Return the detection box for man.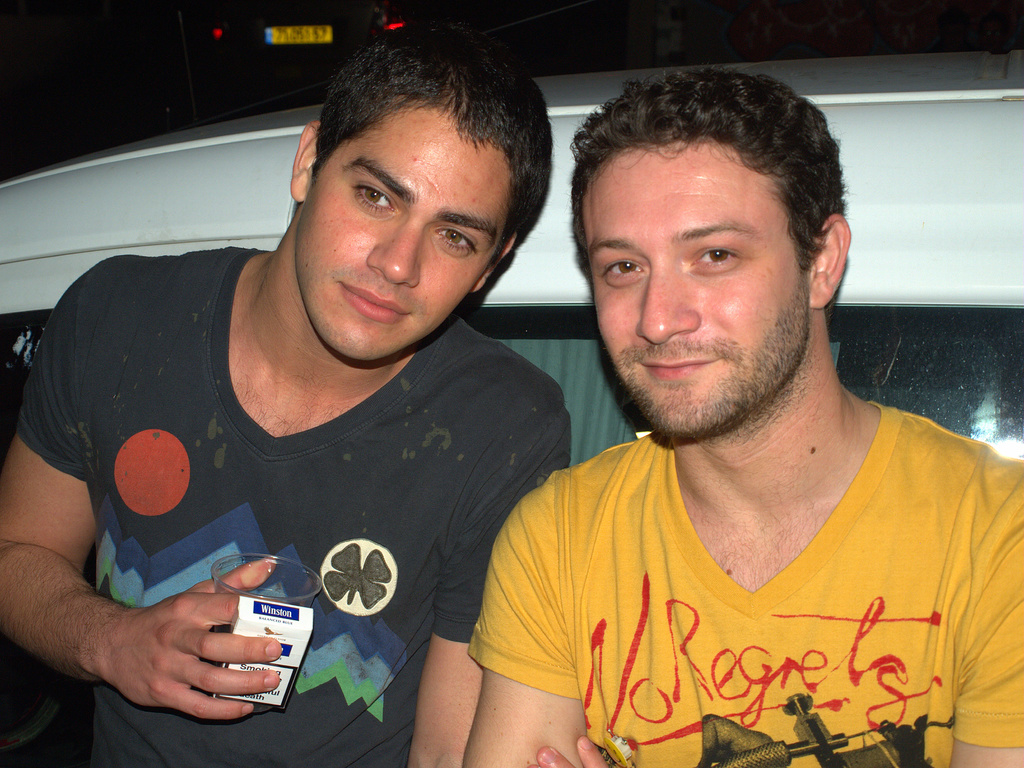
select_region(407, 63, 1023, 762).
